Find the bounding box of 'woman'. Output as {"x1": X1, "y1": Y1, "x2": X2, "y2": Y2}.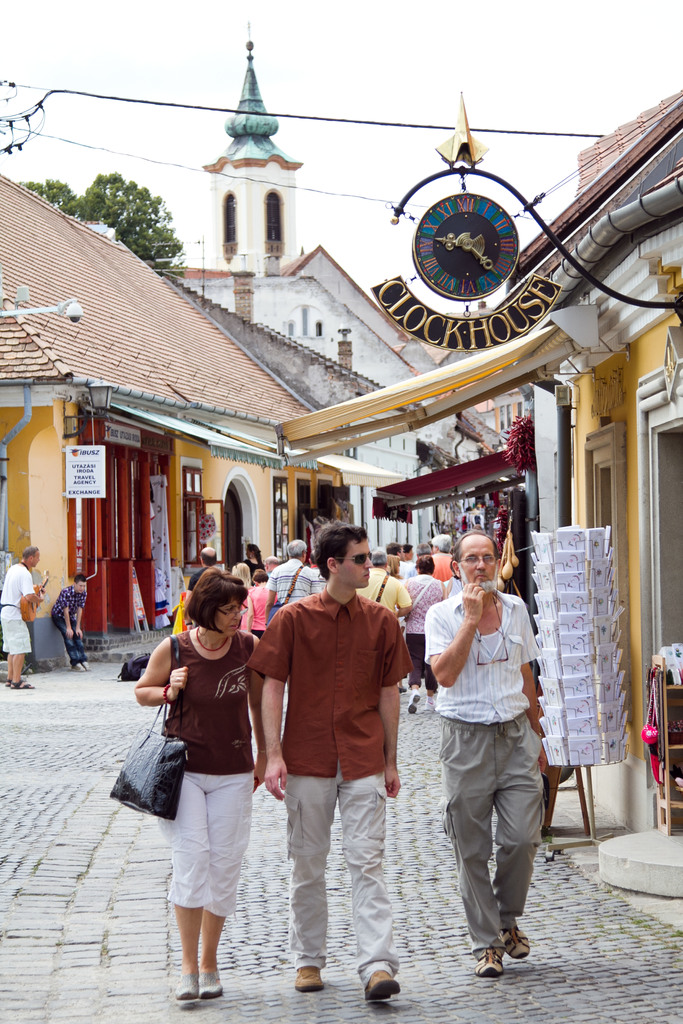
{"x1": 397, "y1": 555, "x2": 442, "y2": 714}.
